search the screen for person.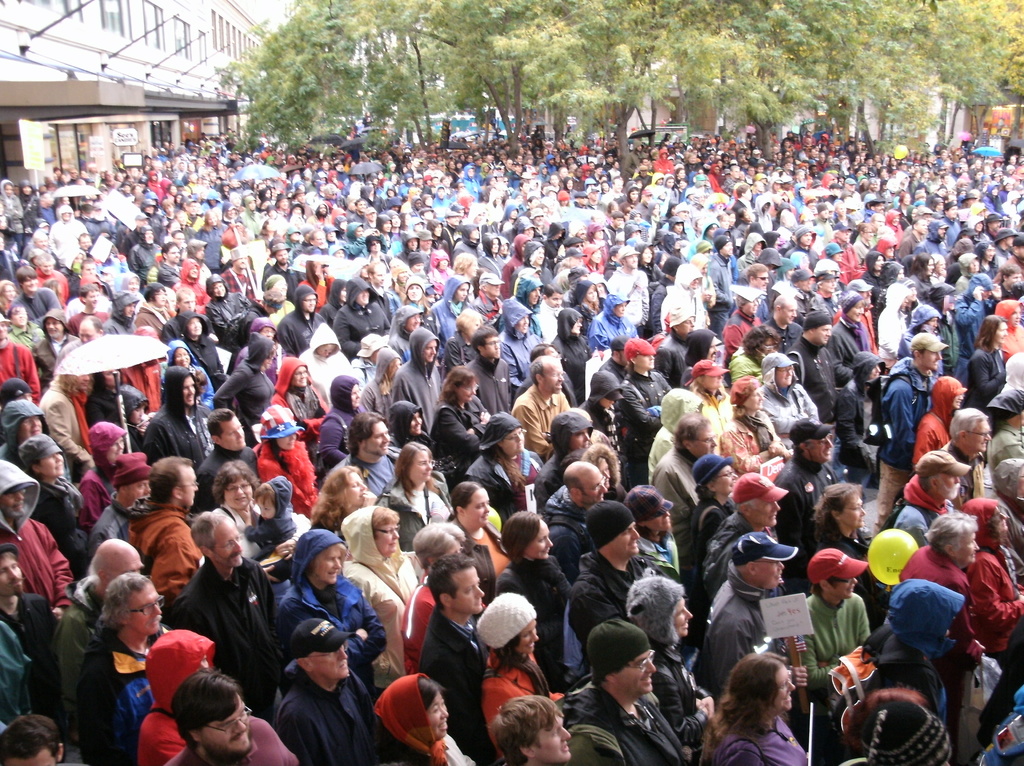
Found at <bbox>766, 316, 845, 393</bbox>.
